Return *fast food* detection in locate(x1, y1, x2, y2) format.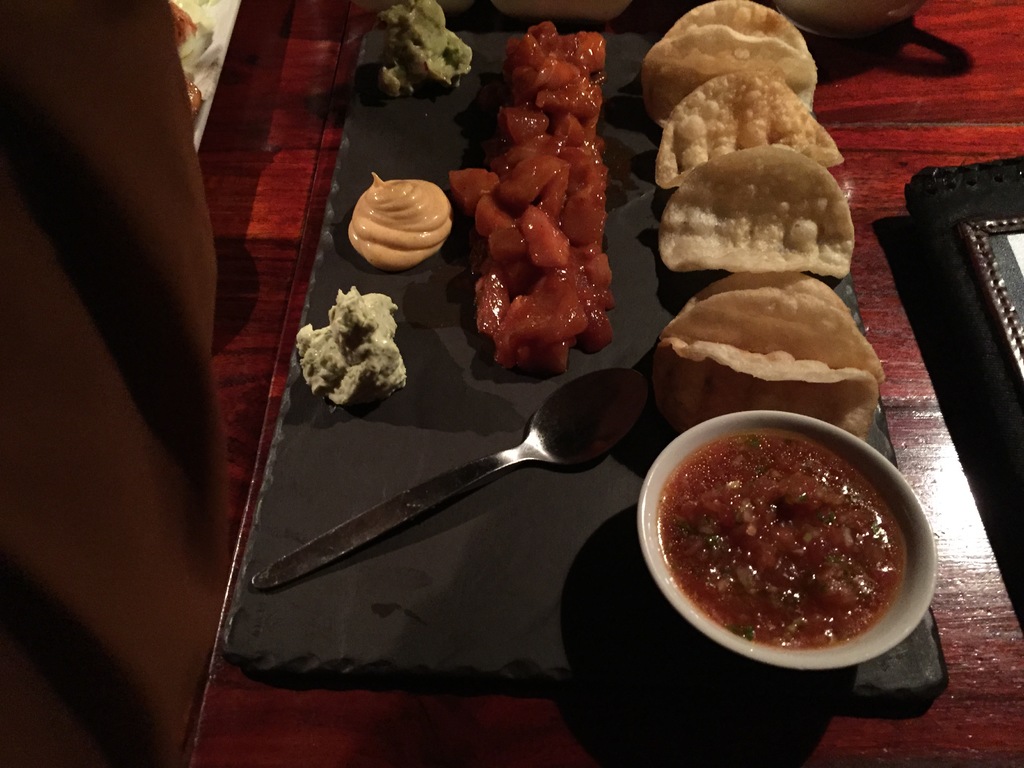
locate(639, 268, 884, 440).
